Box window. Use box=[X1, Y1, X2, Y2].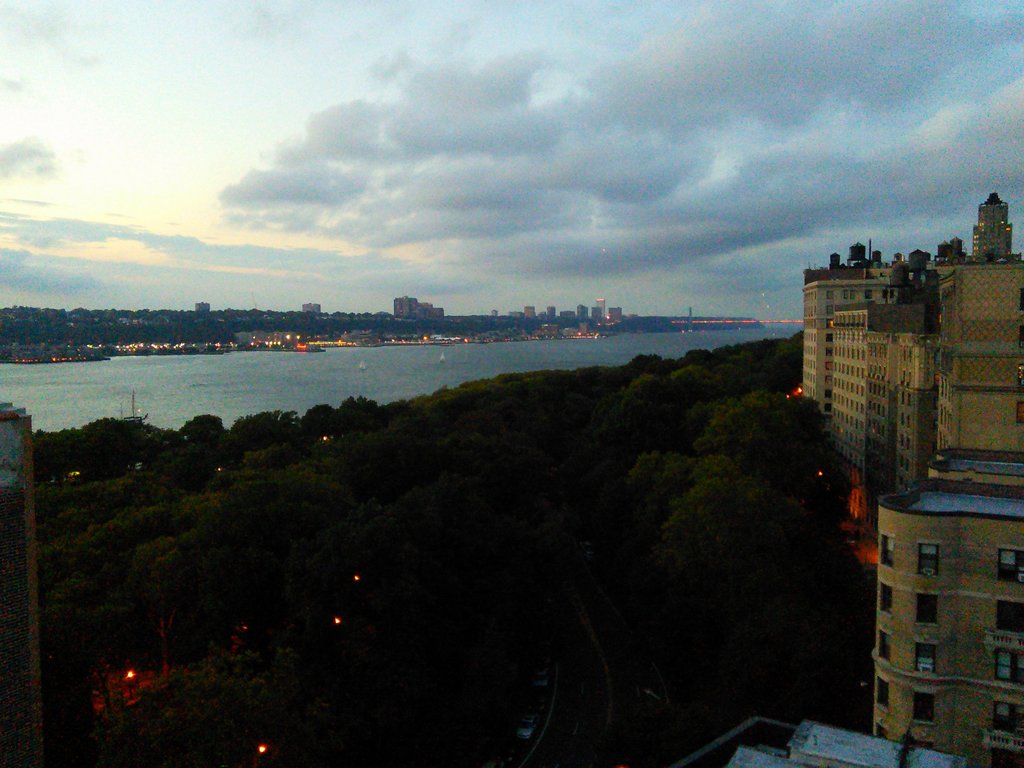
box=[913, 644, 936, 672].
